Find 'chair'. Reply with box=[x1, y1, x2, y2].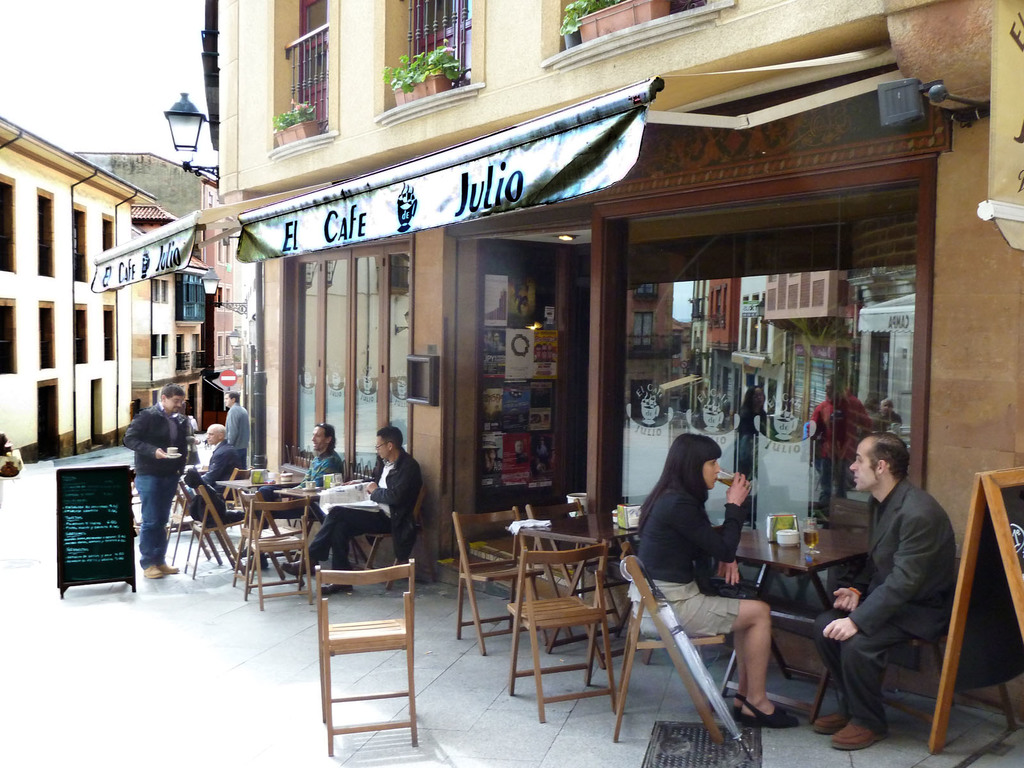
box=[181, 471, 239, 591].
